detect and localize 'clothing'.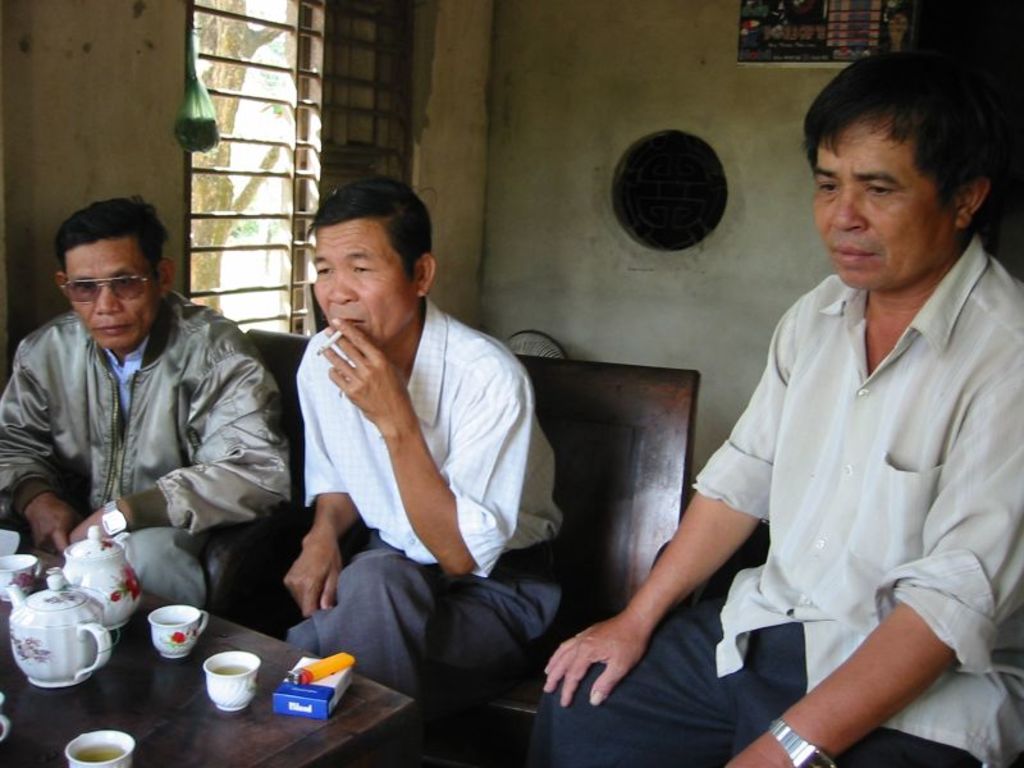
Localized at left=291, top=289, right=571, bottom=753.
